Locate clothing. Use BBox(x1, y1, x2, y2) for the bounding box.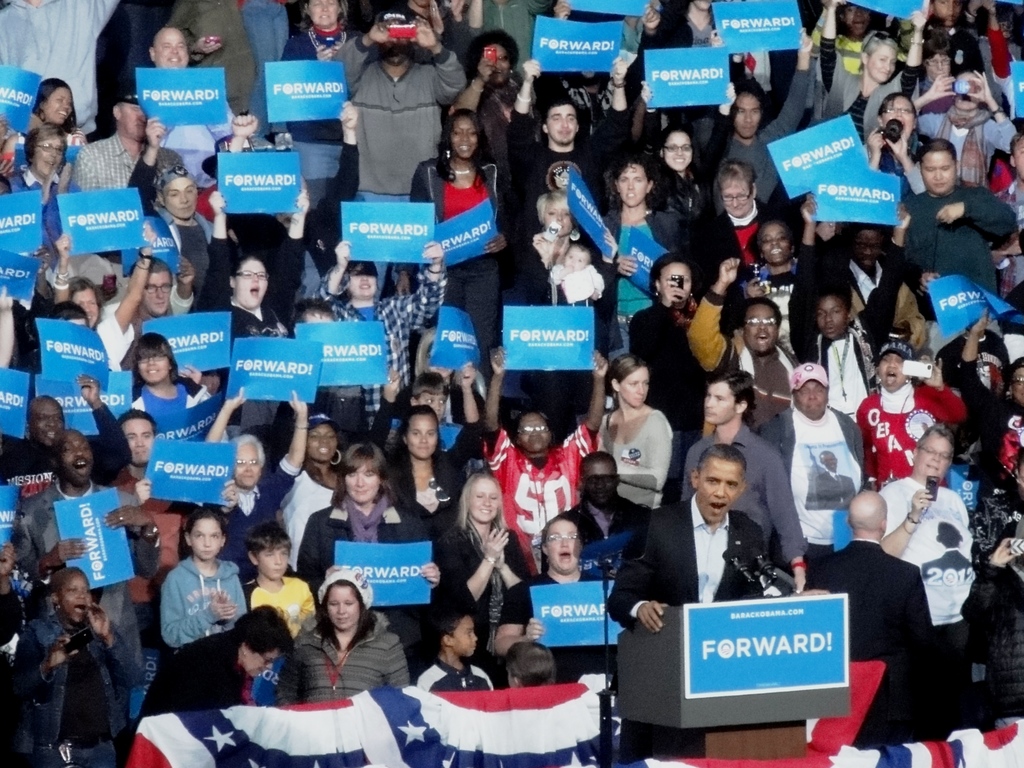
BBox(417, 657, 492, 694).
